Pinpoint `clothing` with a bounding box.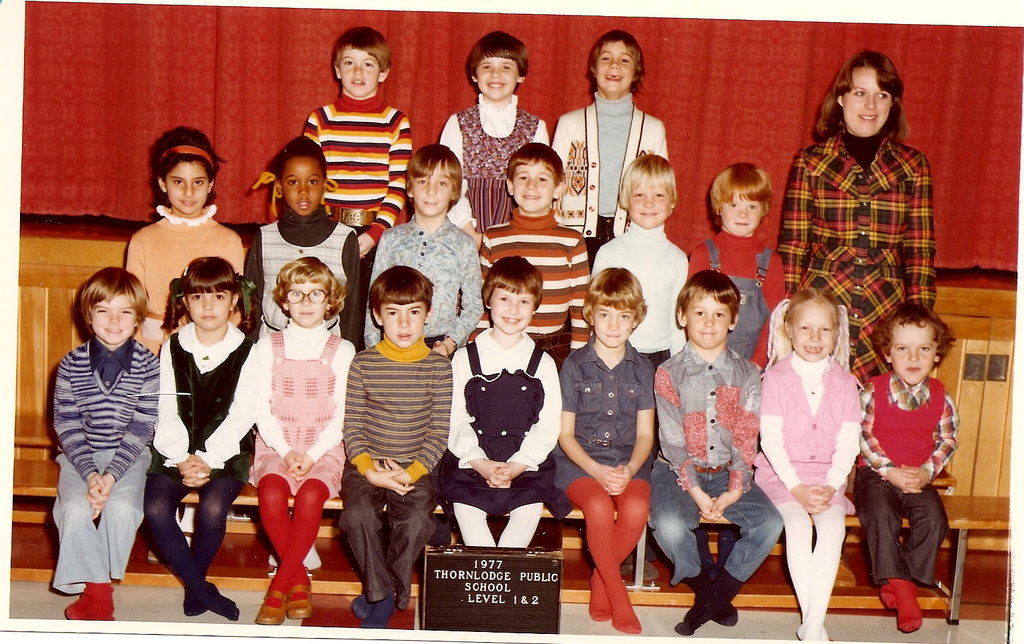
(left=859, top=358, right=963, bottom=608).
